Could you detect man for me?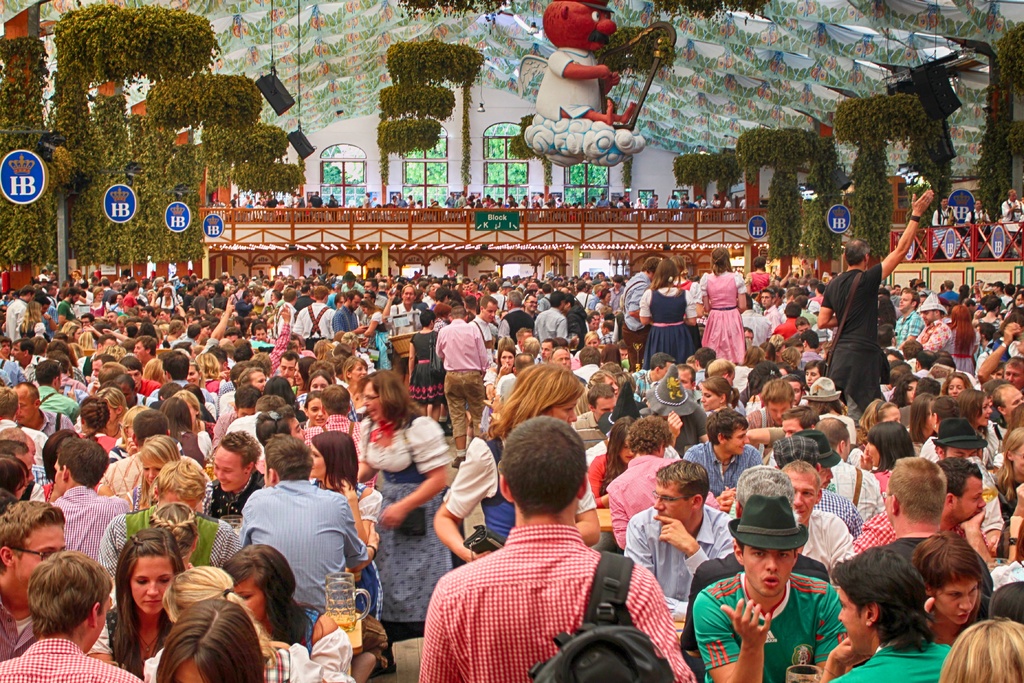
Detection result: detection(342, 269, 364, 295).
